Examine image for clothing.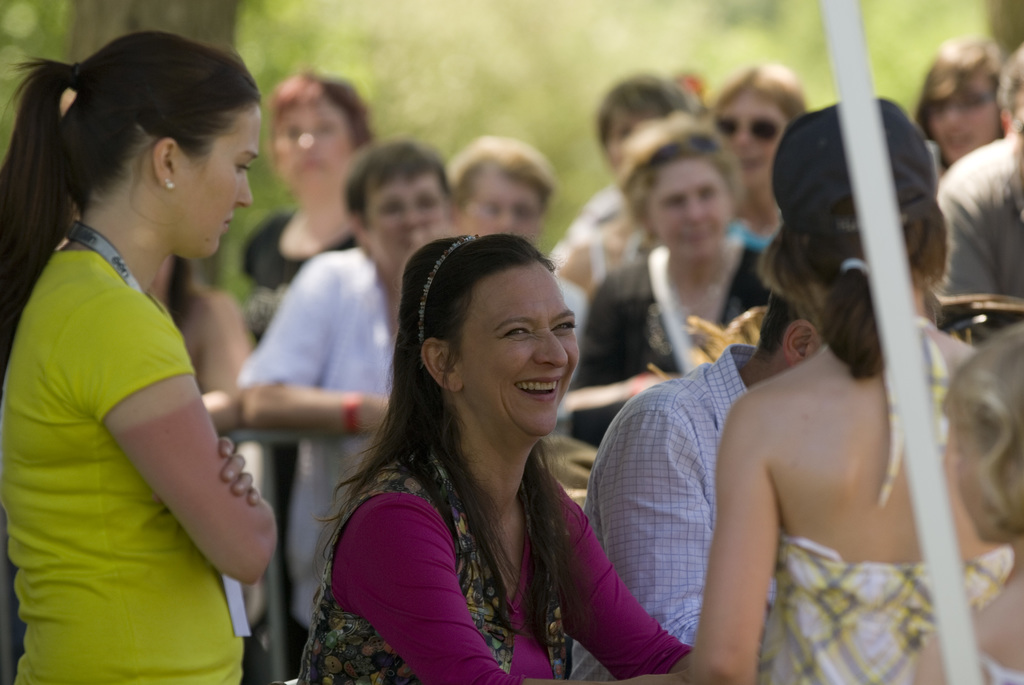
Examination result: BBox(937, 127, 1023, 338).
